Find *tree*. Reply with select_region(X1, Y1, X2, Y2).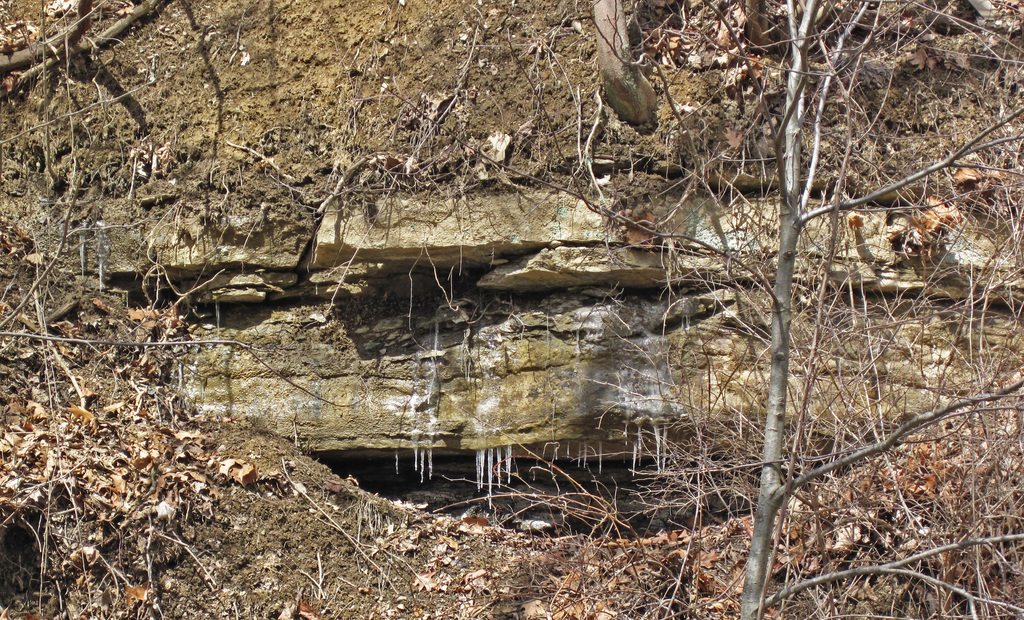
select_region(373, 0, 1023, 619).
